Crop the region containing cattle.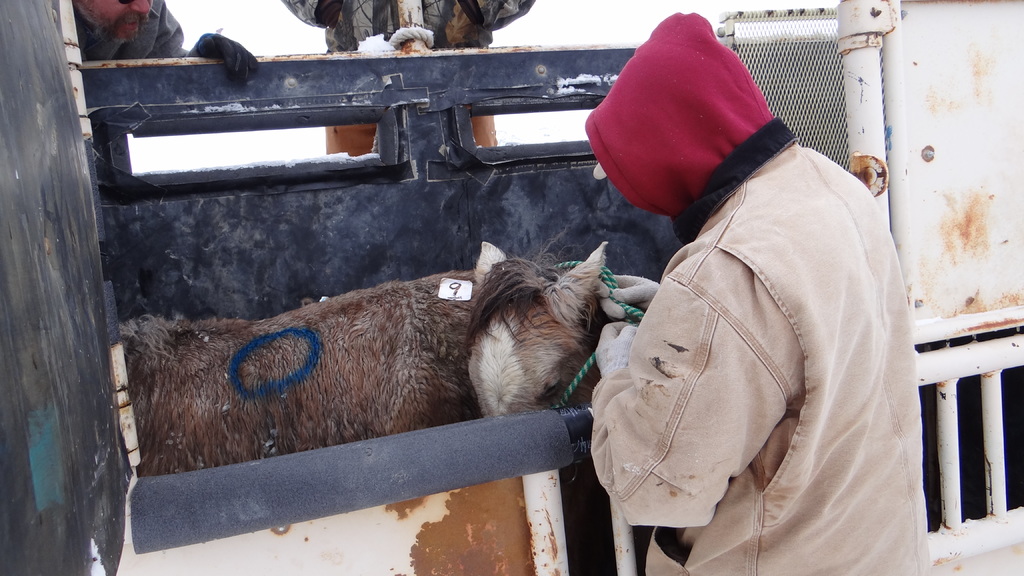
Crop region: x1=110 y1=238 x2=603 y2=575.
